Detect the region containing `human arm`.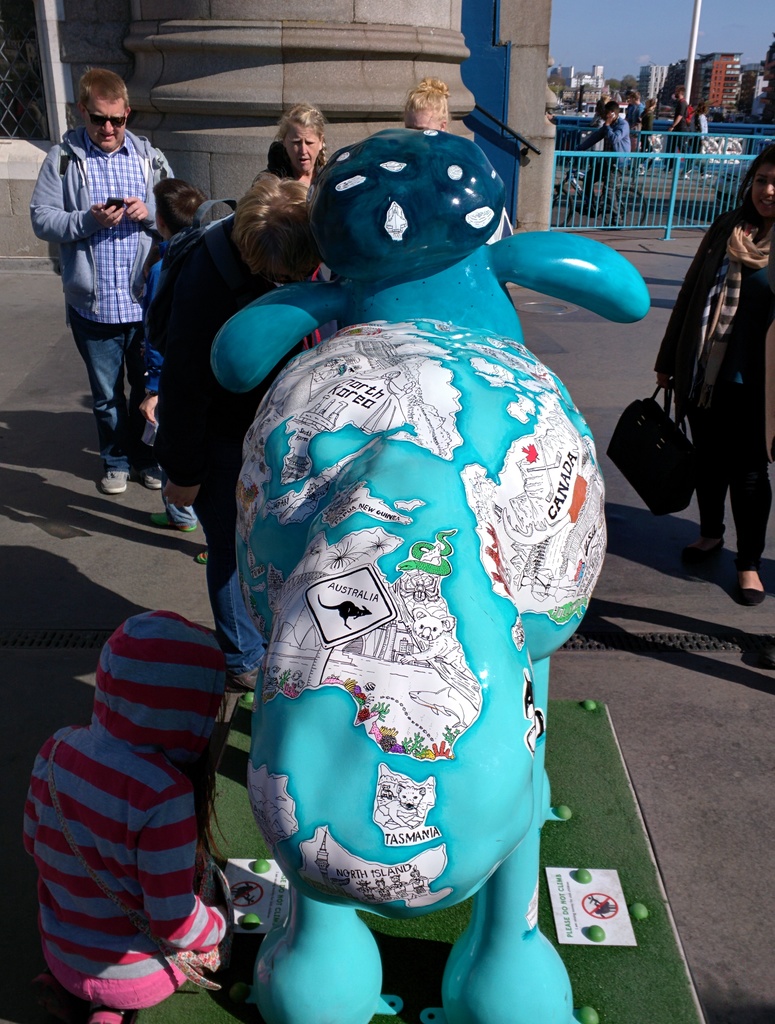
bbox=(138, 256, 164, 445).
